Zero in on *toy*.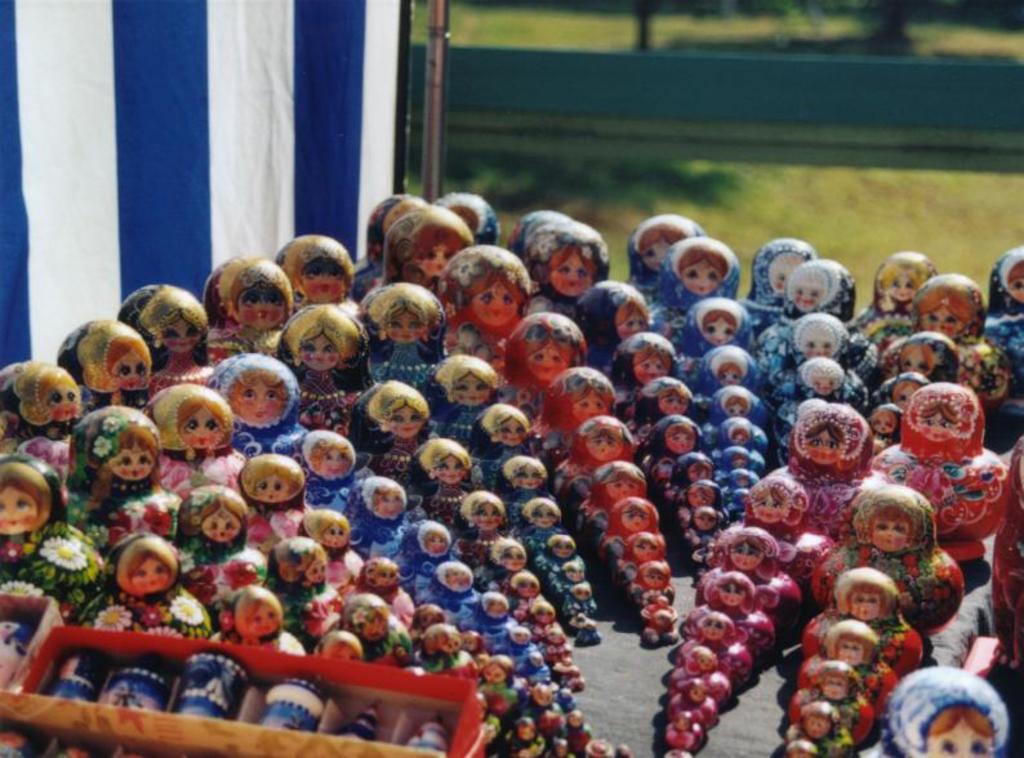
Zeroed in: 642, 236, 753, 334.
